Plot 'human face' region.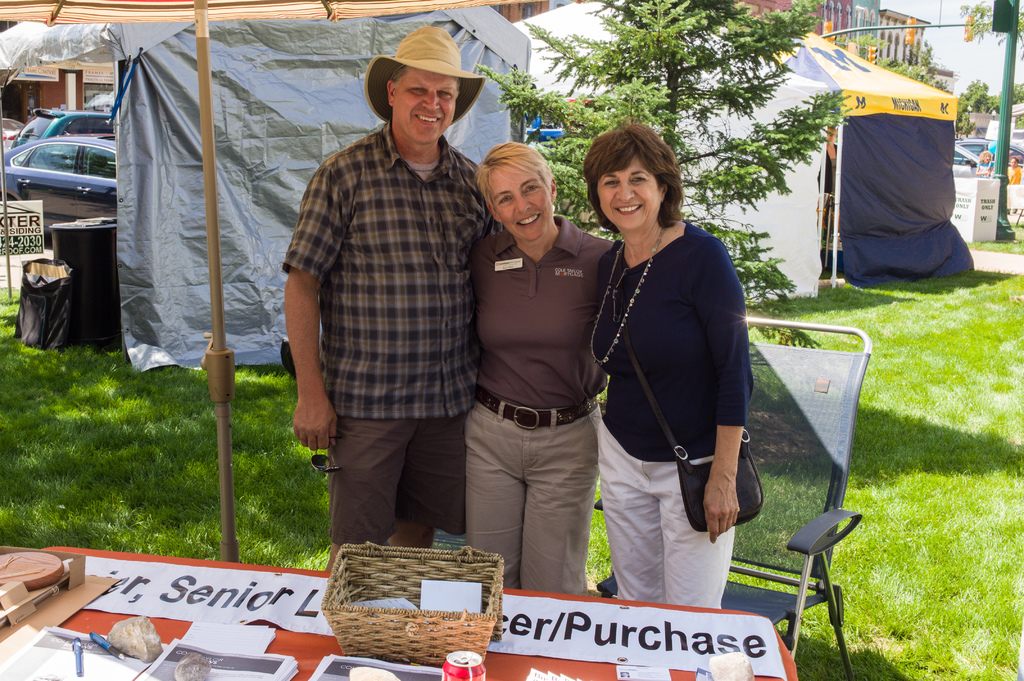
Plotted at Rect(598, 149, 660, 228).
